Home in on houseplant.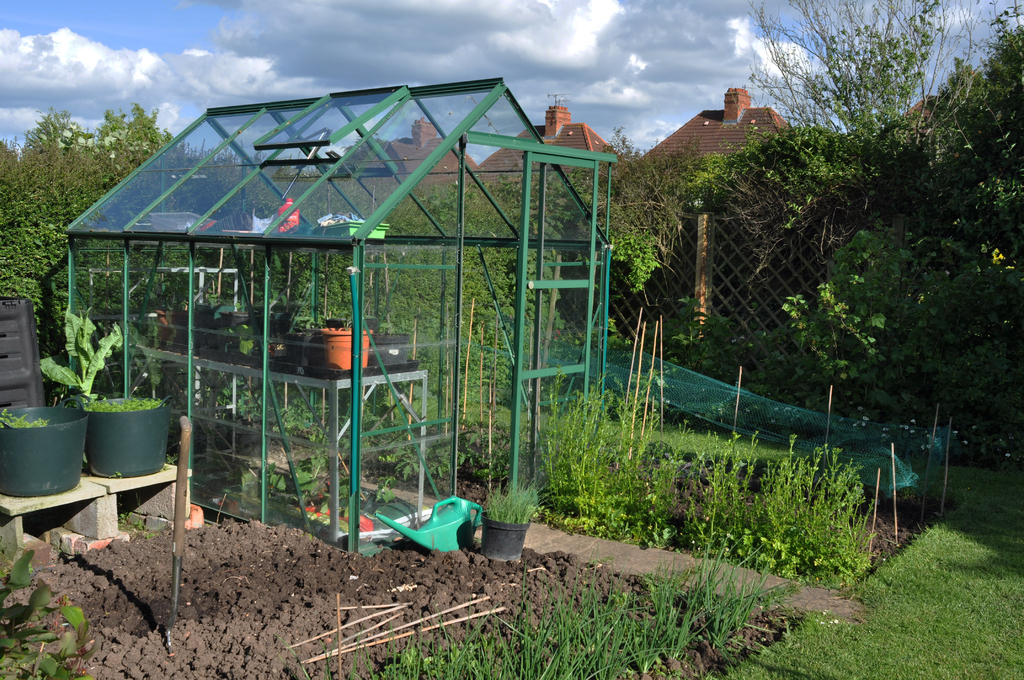
Homed in at [81, 380, 173, 477].
